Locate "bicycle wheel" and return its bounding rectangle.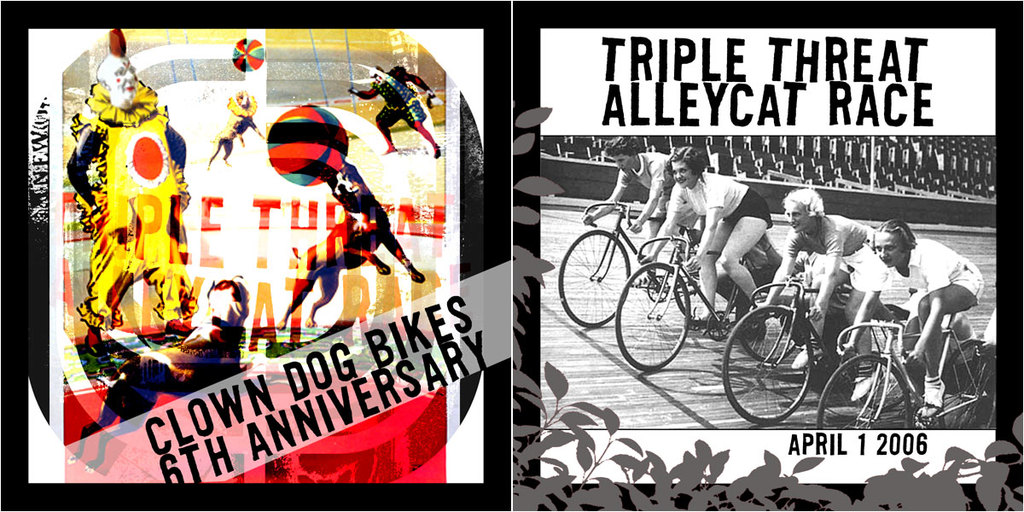
(x1=729, y1=271, x2=801, y2=362).
